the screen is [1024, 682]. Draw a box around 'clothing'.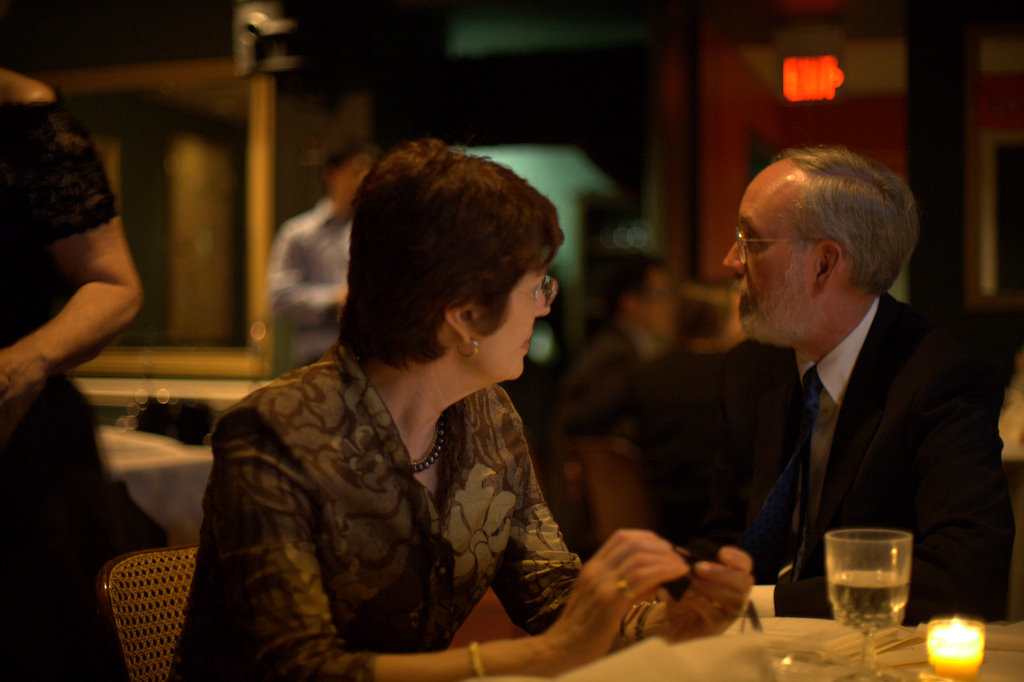
(172, 342, 632, 681).
